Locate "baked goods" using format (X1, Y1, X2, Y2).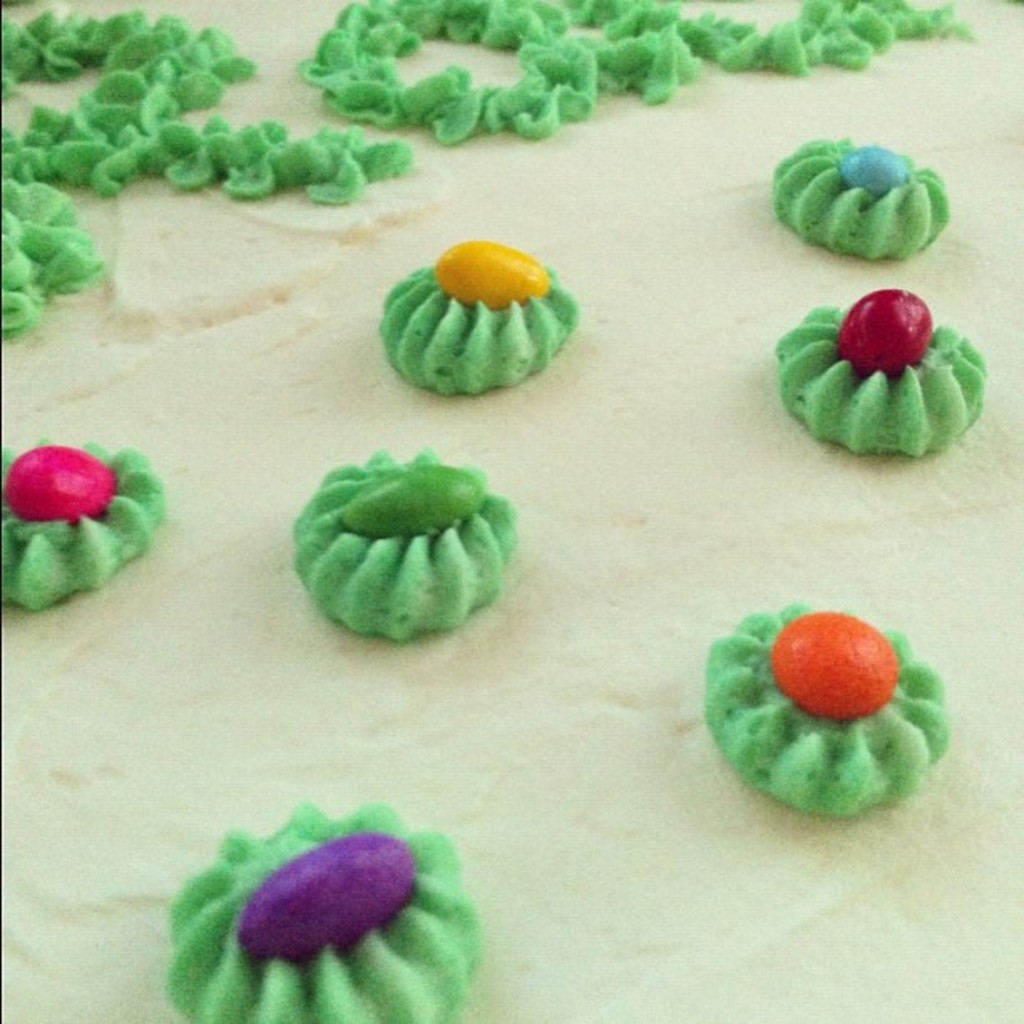
(288, 453, 517, 646).
